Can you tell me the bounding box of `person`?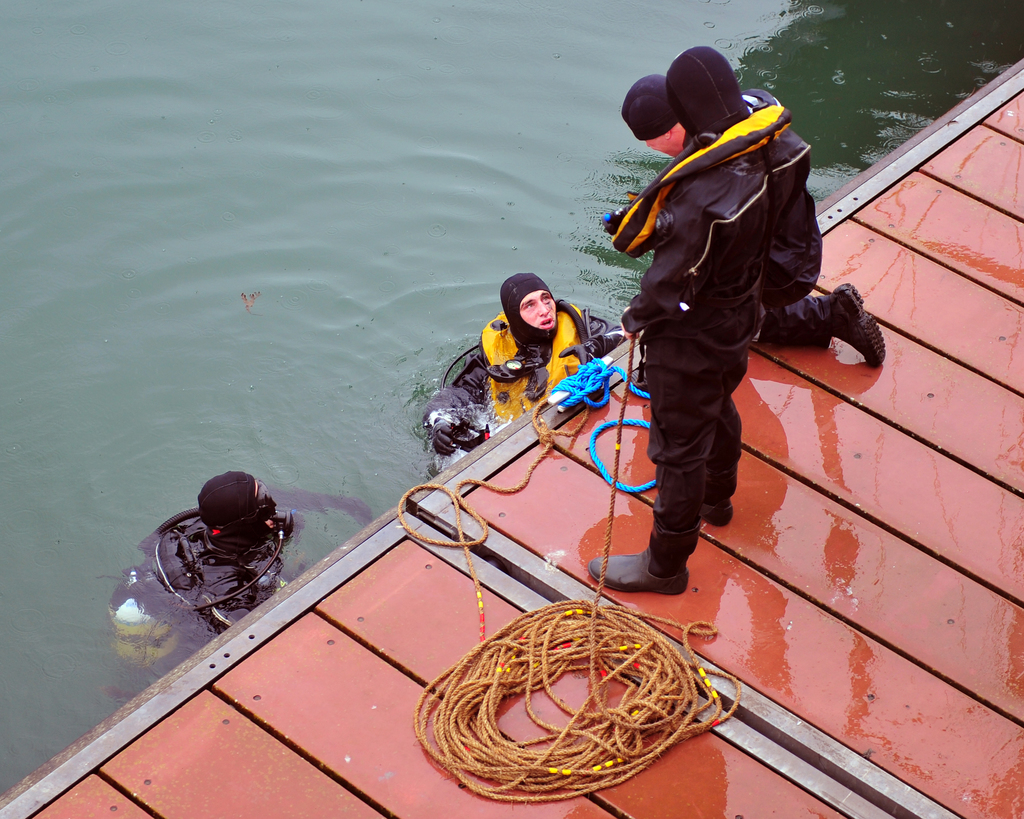
select_region(582, 42, 812, 592).
